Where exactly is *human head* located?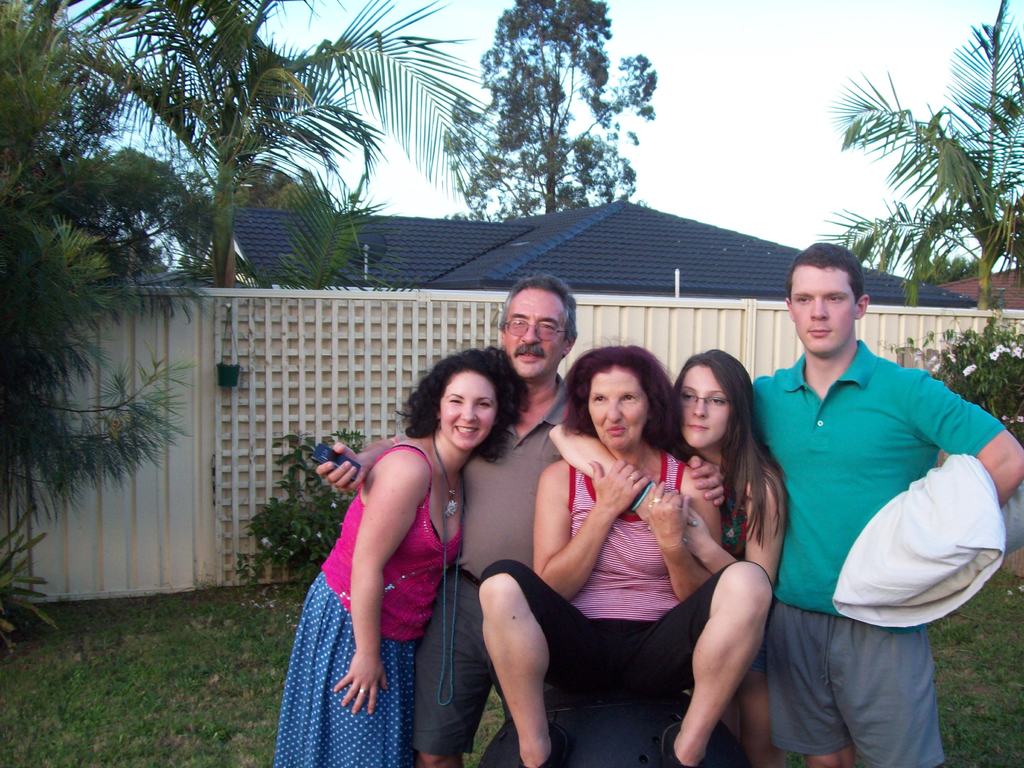
Its bounding box is [x1=579, y1=356, x2=673, y2=449].
